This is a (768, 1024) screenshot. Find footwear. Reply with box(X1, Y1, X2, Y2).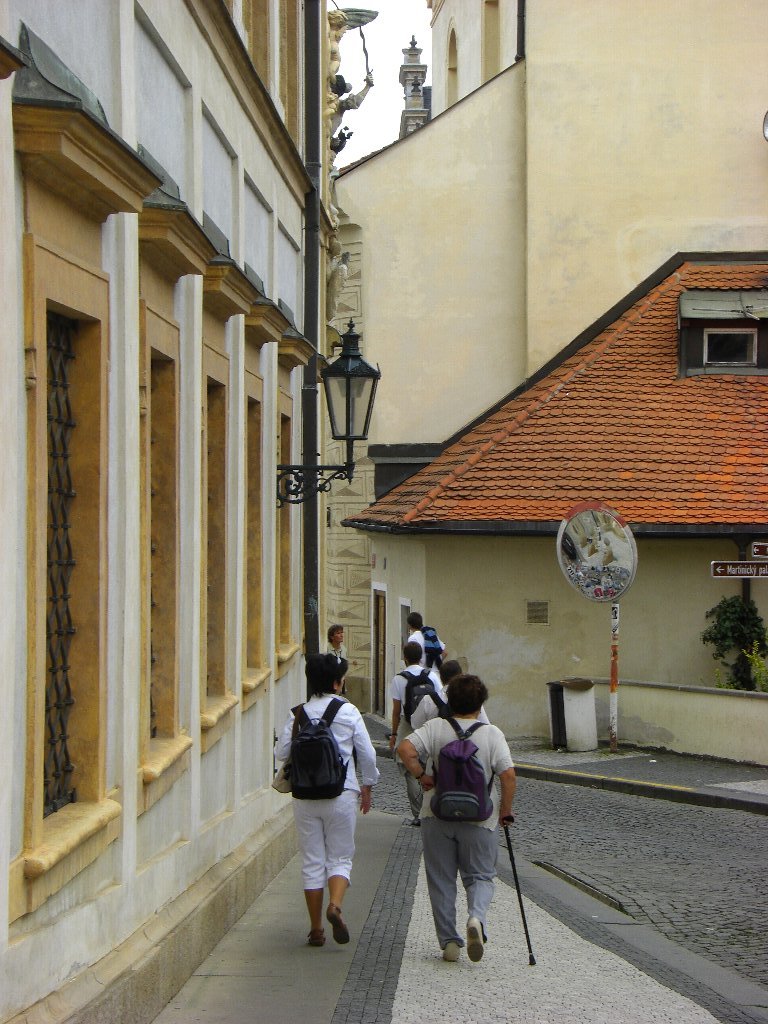
box(444, 943, 460, 962).
